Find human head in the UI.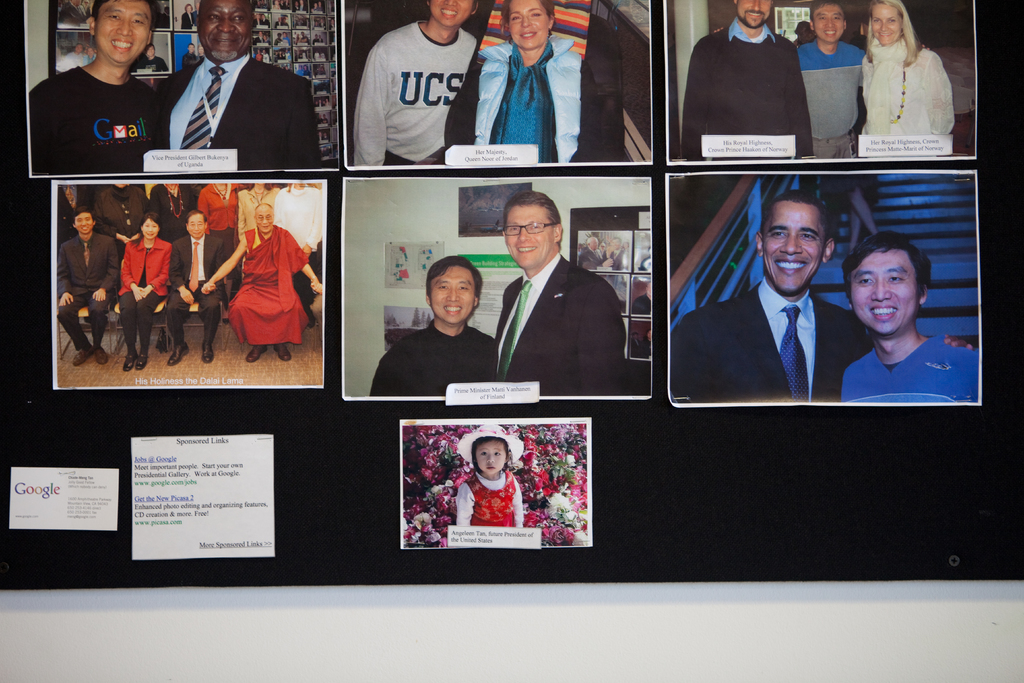
UI element at [left=72, top=213, right=94, bottom=235].
